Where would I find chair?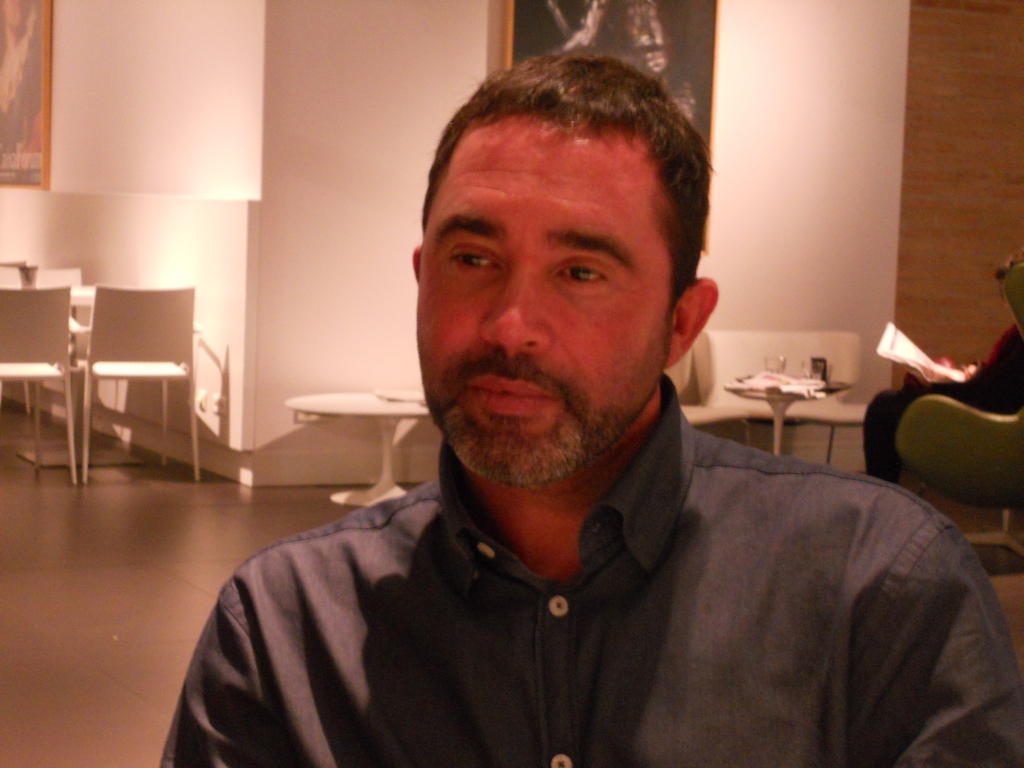
At 84, 280, 195, 475.
